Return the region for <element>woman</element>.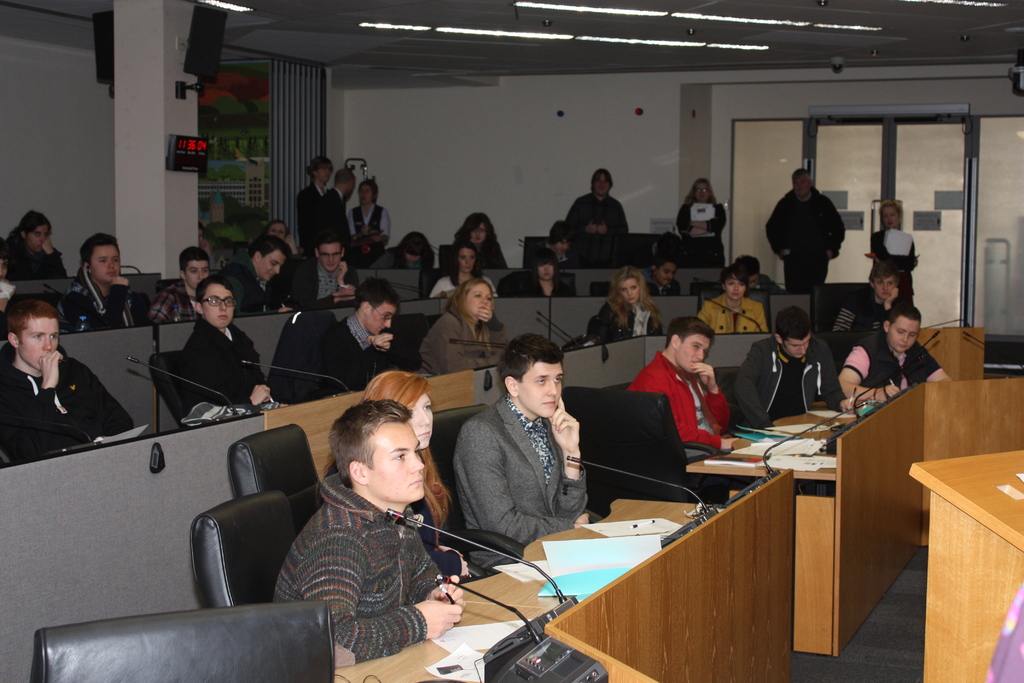
698,268,769,340.
